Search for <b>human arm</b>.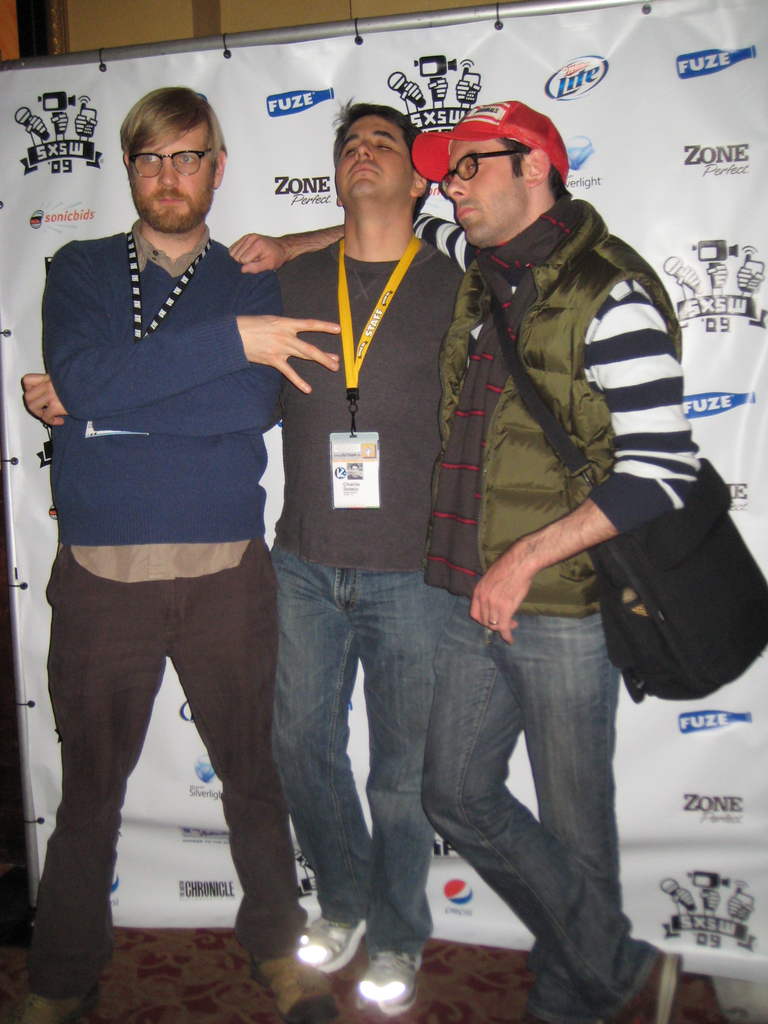
Found at locate(456, 282, 686, 650).
